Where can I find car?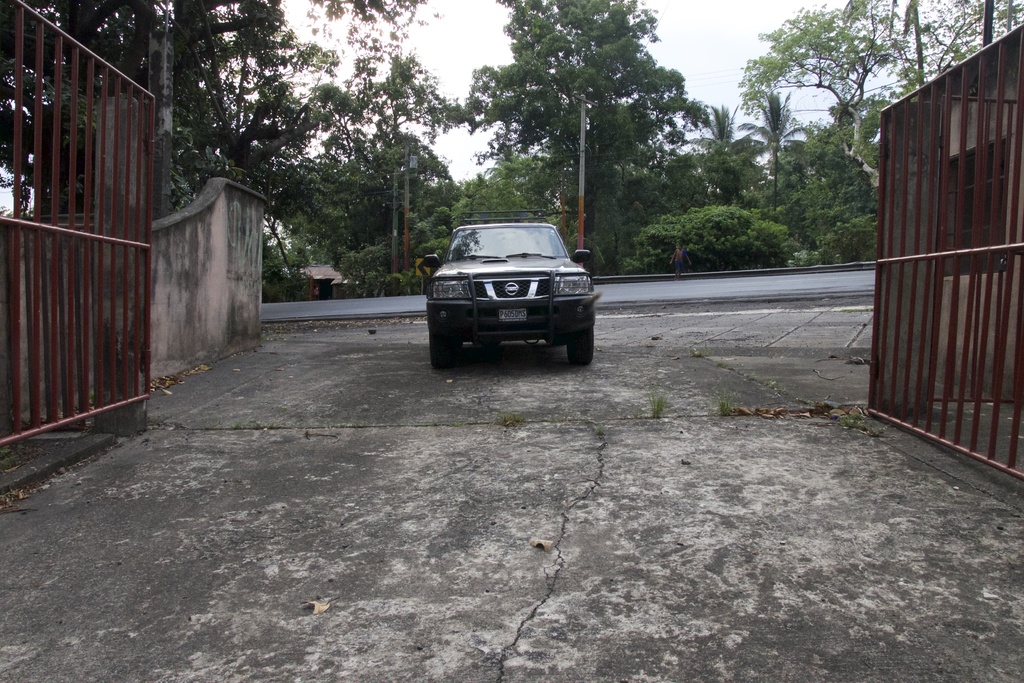
You can find it at BBox(422, 211, 593, 366).
